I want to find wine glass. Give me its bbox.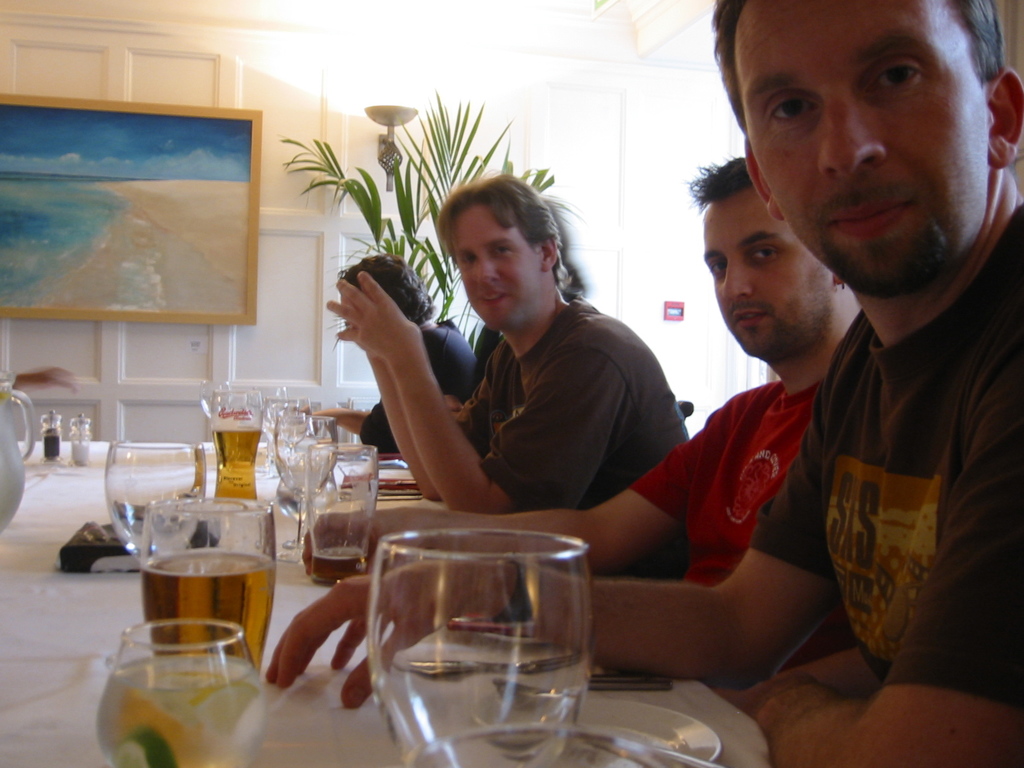
(140,495,275,737).
